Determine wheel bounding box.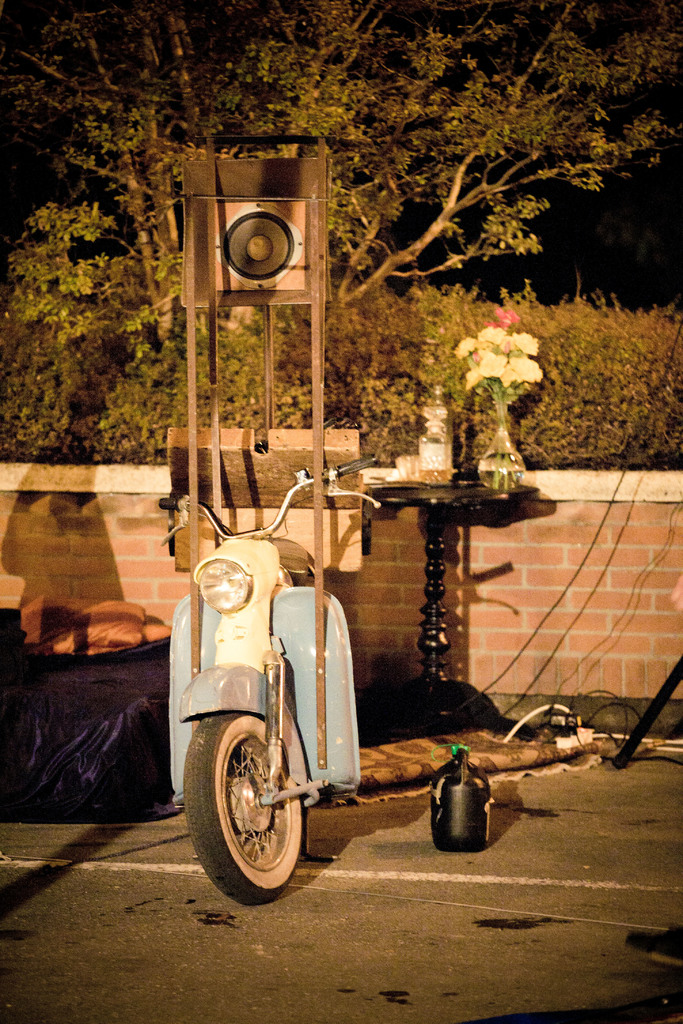
Determined: pyautogui.locateOnScreen(196, 730, 336, 899).
